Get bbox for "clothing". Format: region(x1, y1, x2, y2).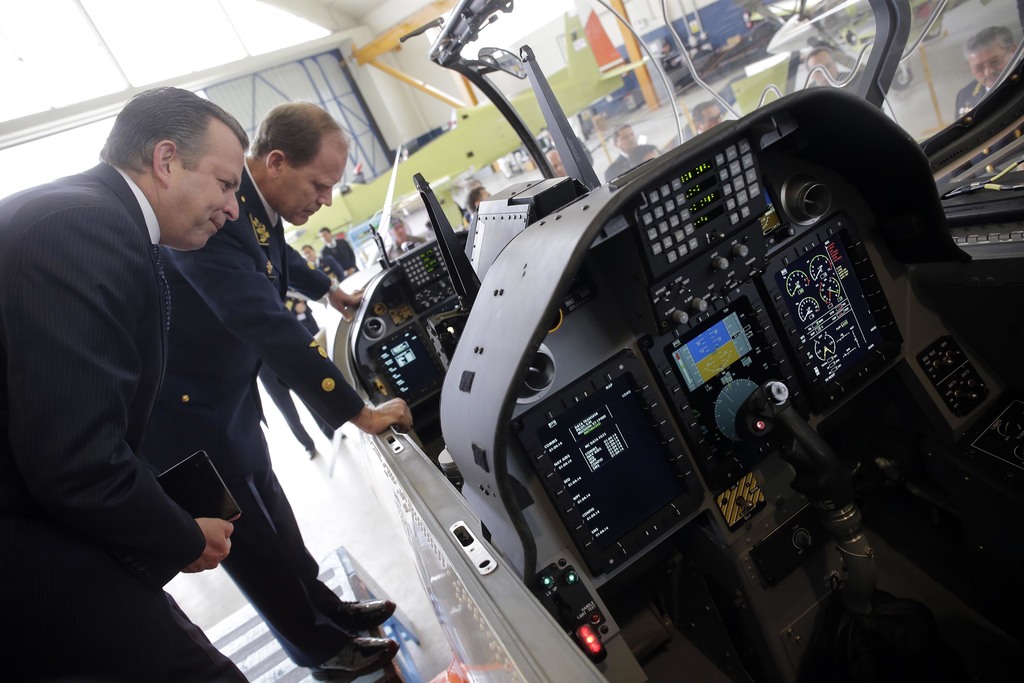
region(305, 254, 345, 279).
